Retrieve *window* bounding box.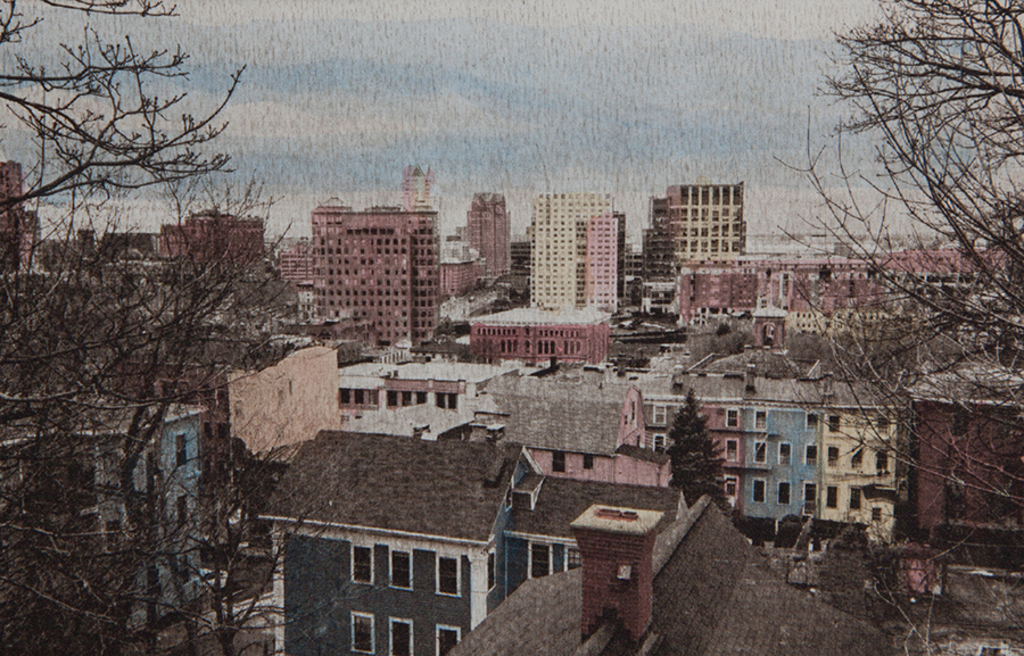
Bounding box: 652,434,664,451.
